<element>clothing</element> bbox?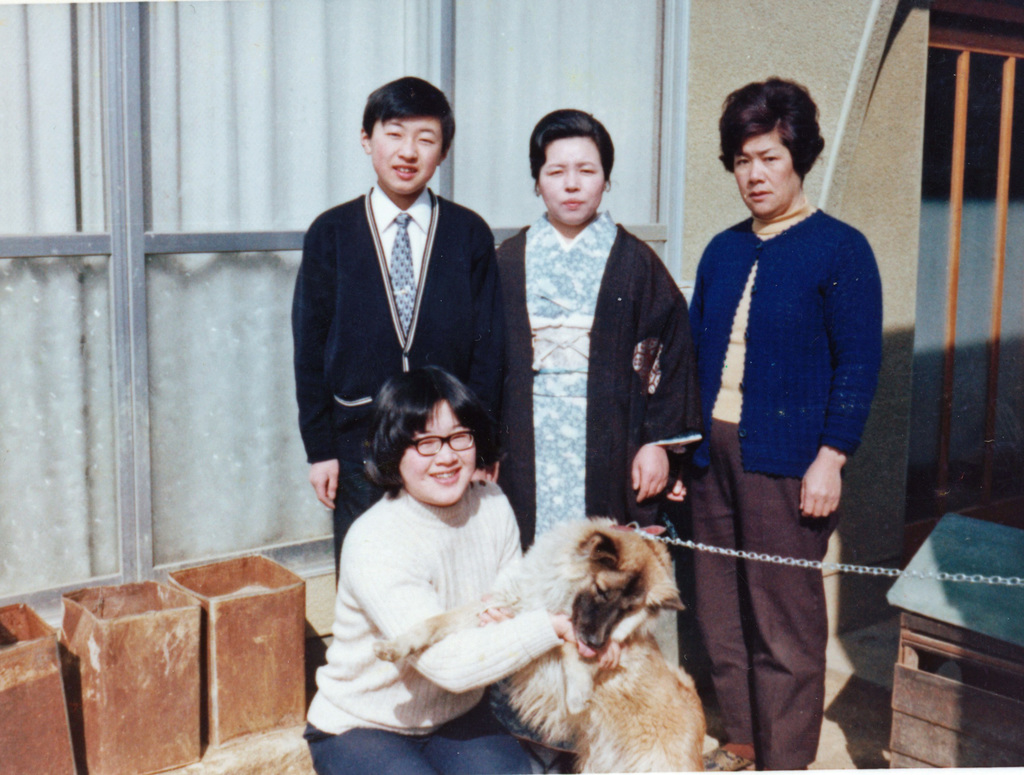
box=[304, 472, 561, 774]
